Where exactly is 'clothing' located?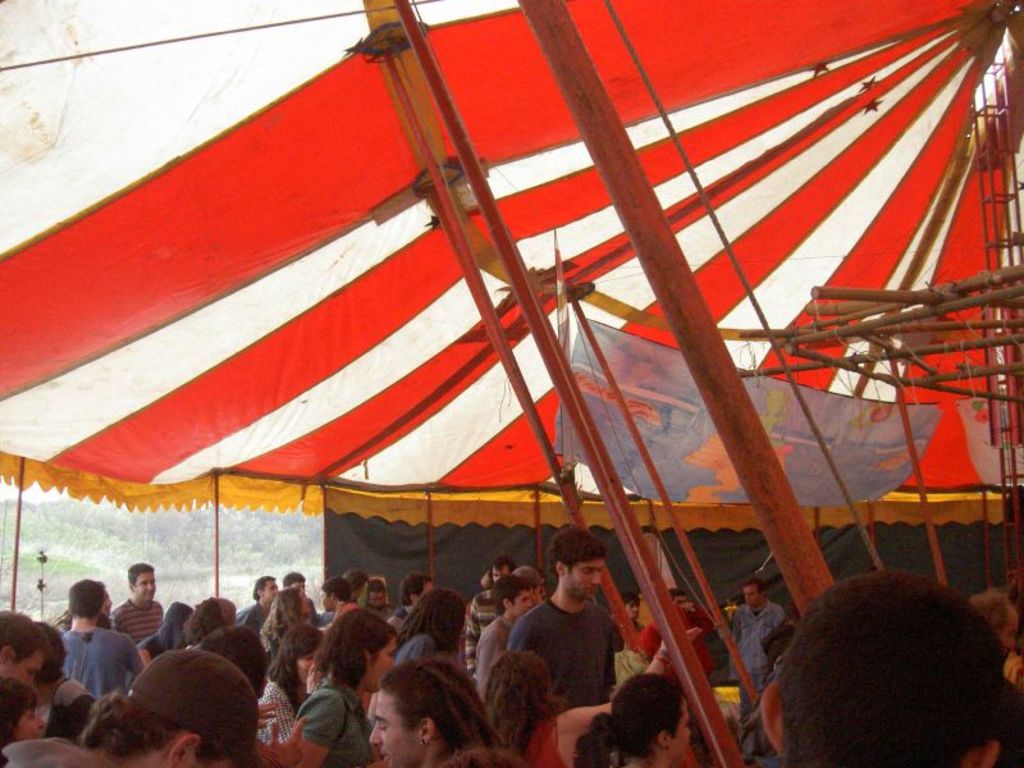
Its bounding box is left=389, top=603, right=417, bottom=639.
